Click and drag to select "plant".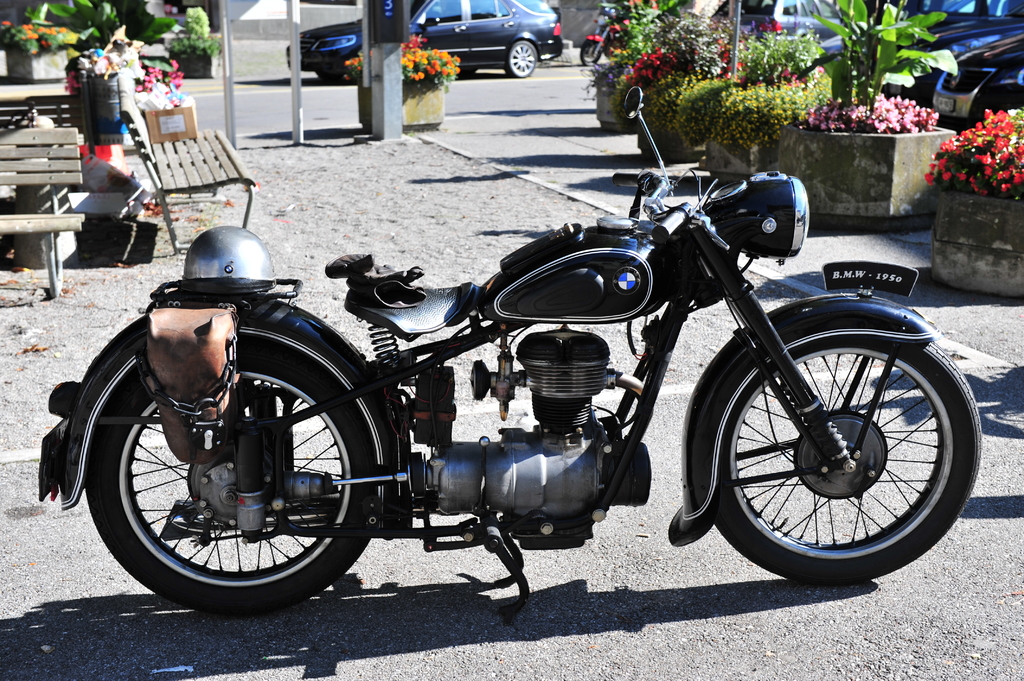
Selection: Rect(123, 44, 188, 118).
